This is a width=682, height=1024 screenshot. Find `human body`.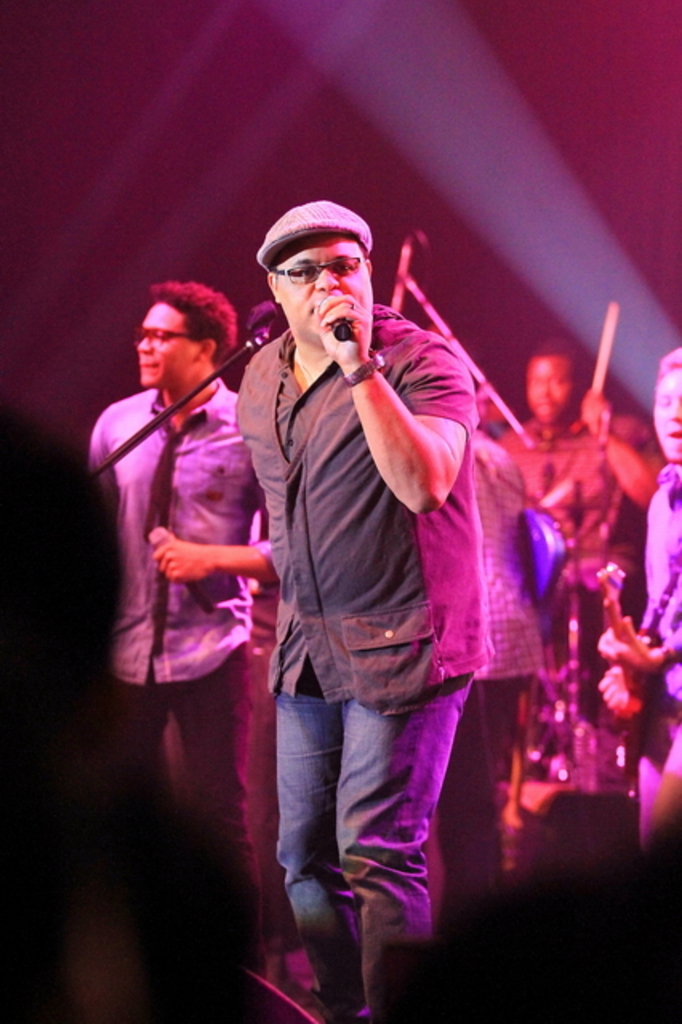
Bounding box: 70 386 261 1022.
